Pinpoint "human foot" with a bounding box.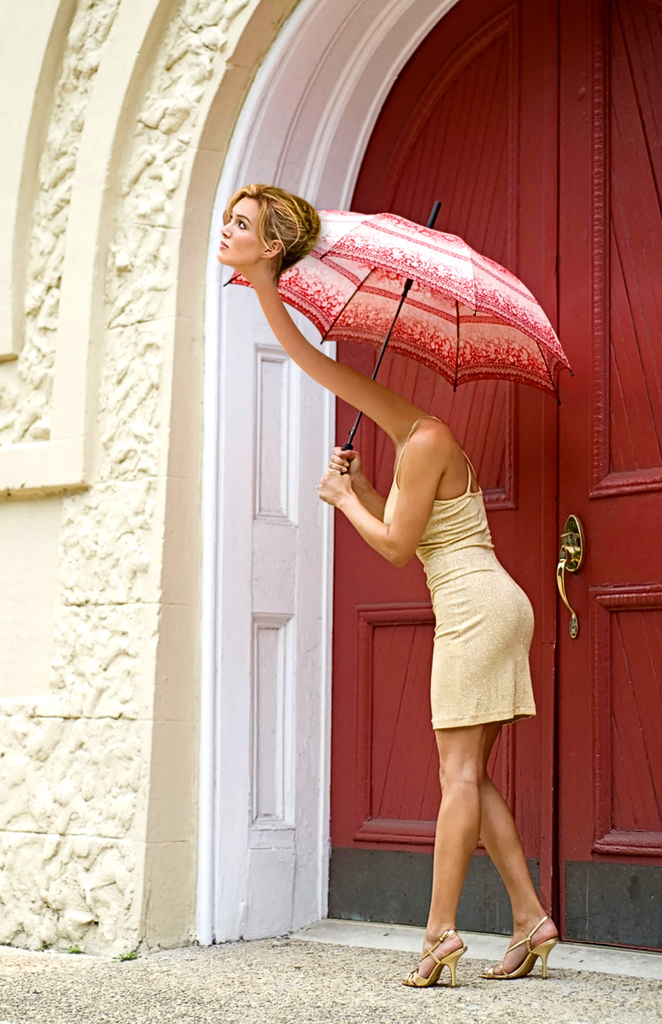
508,908,574,975.
